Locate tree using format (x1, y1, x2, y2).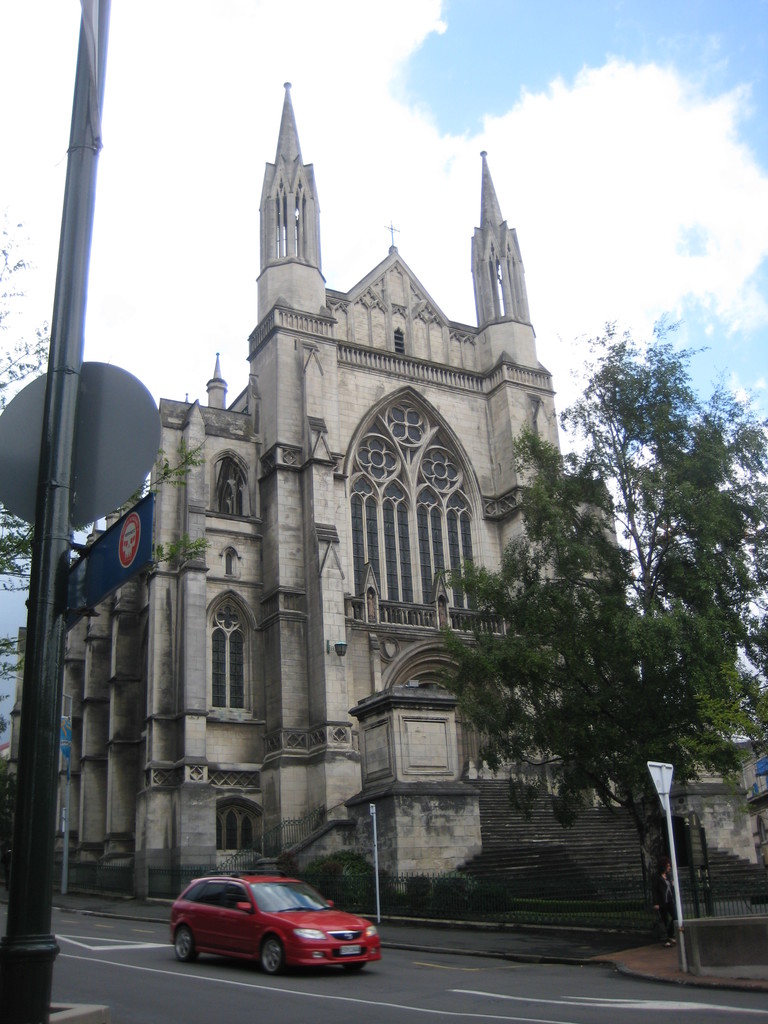
(0, 192, 248, 687).
